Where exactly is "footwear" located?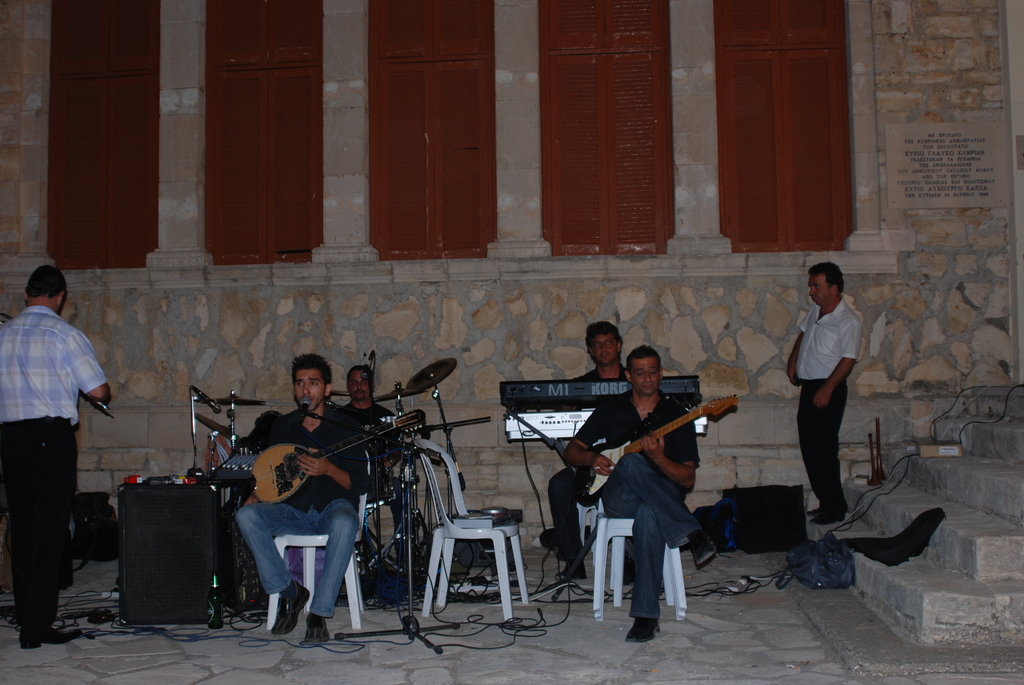
Its bounding box is region(809, 505, 820, 516).
